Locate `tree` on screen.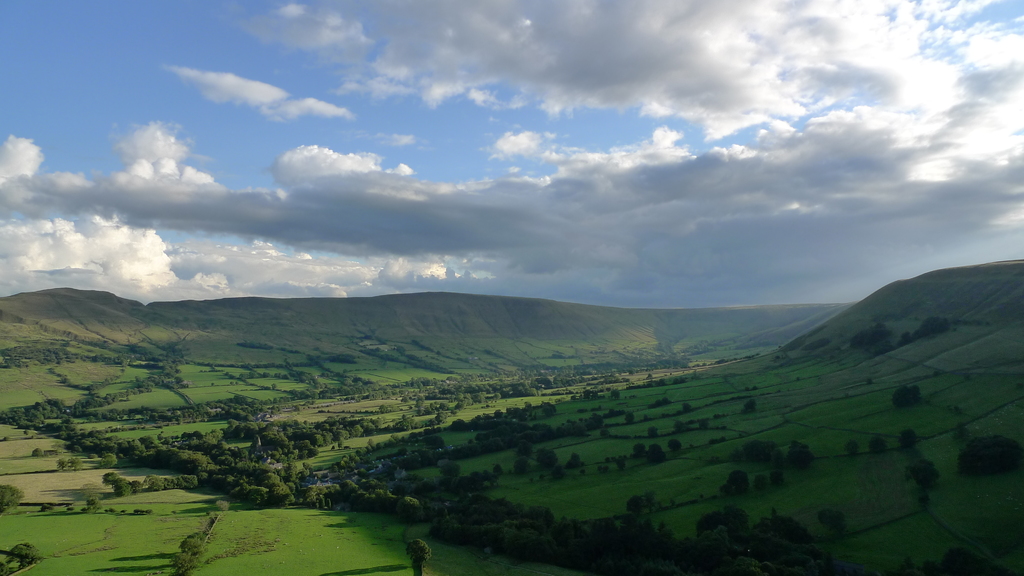
On screen at select_region(612, 456, 626, 469).
